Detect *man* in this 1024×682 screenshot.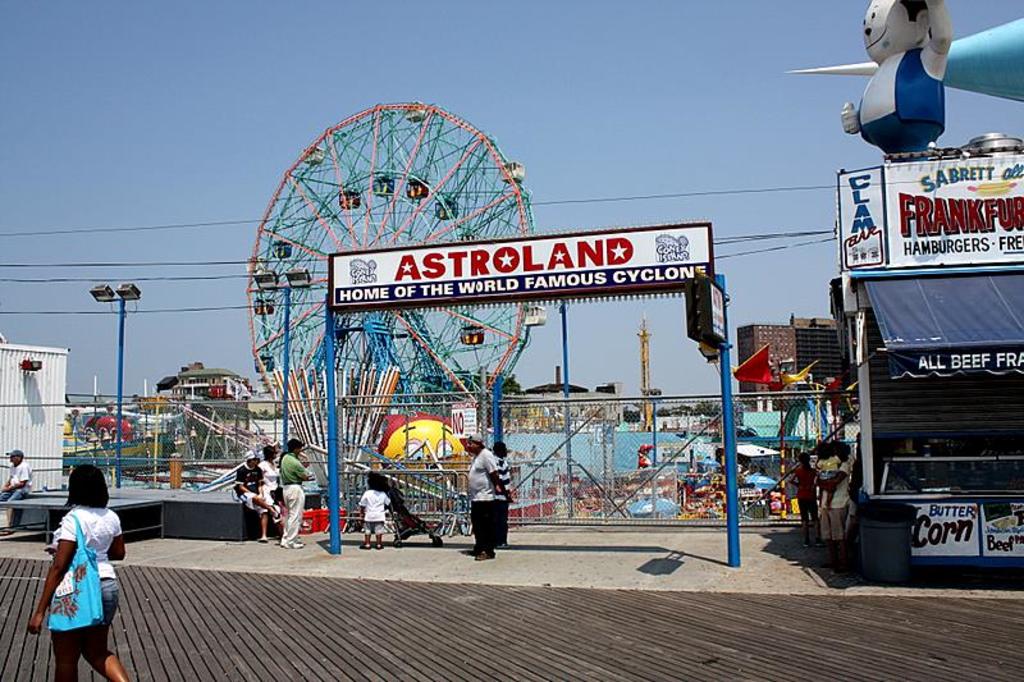
Detection: pyautogui.locateOnScreen(837, 0, 955, 166).
